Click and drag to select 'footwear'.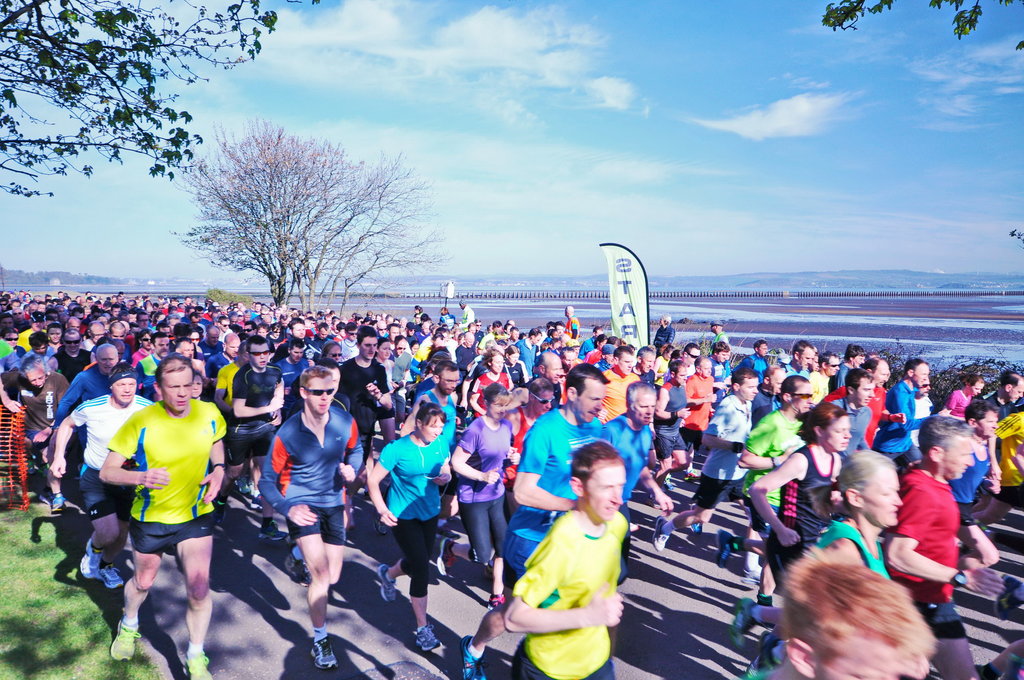
Selection: 217/504/229/524.
